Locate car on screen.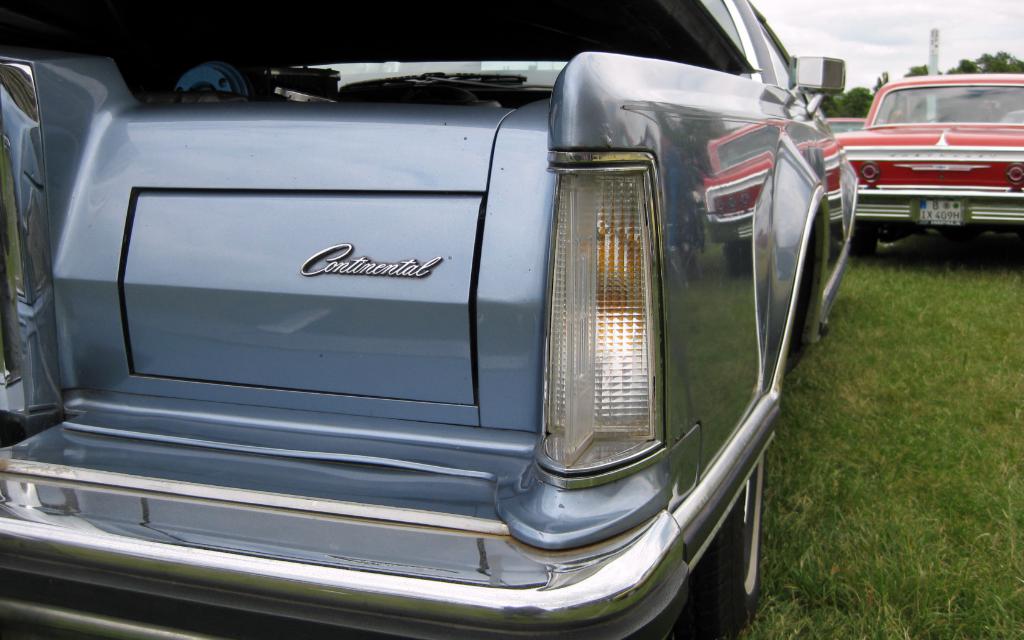
On screen at pyautogui.locateOnScreen(836, 74, 1023, 259).
